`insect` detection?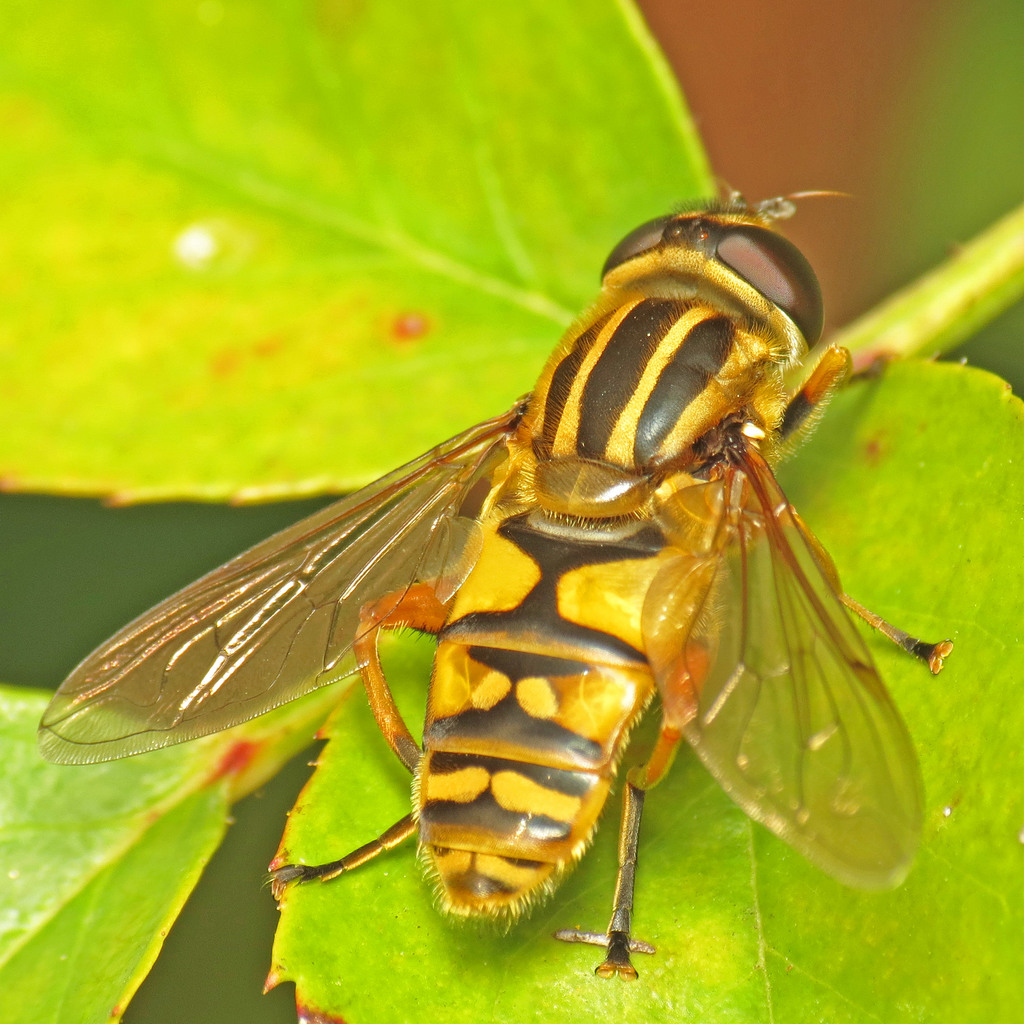
pyautogui.locateOnScreen(32, 177, 956, 980)
